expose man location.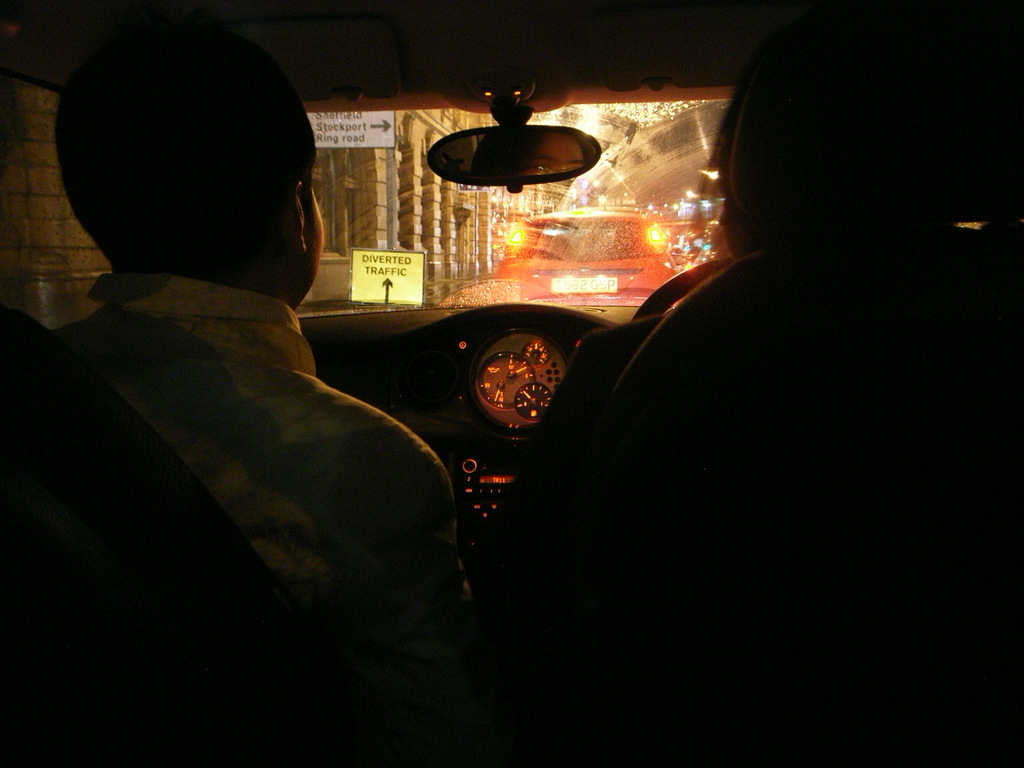
Exposed at [19,68,460,628].
